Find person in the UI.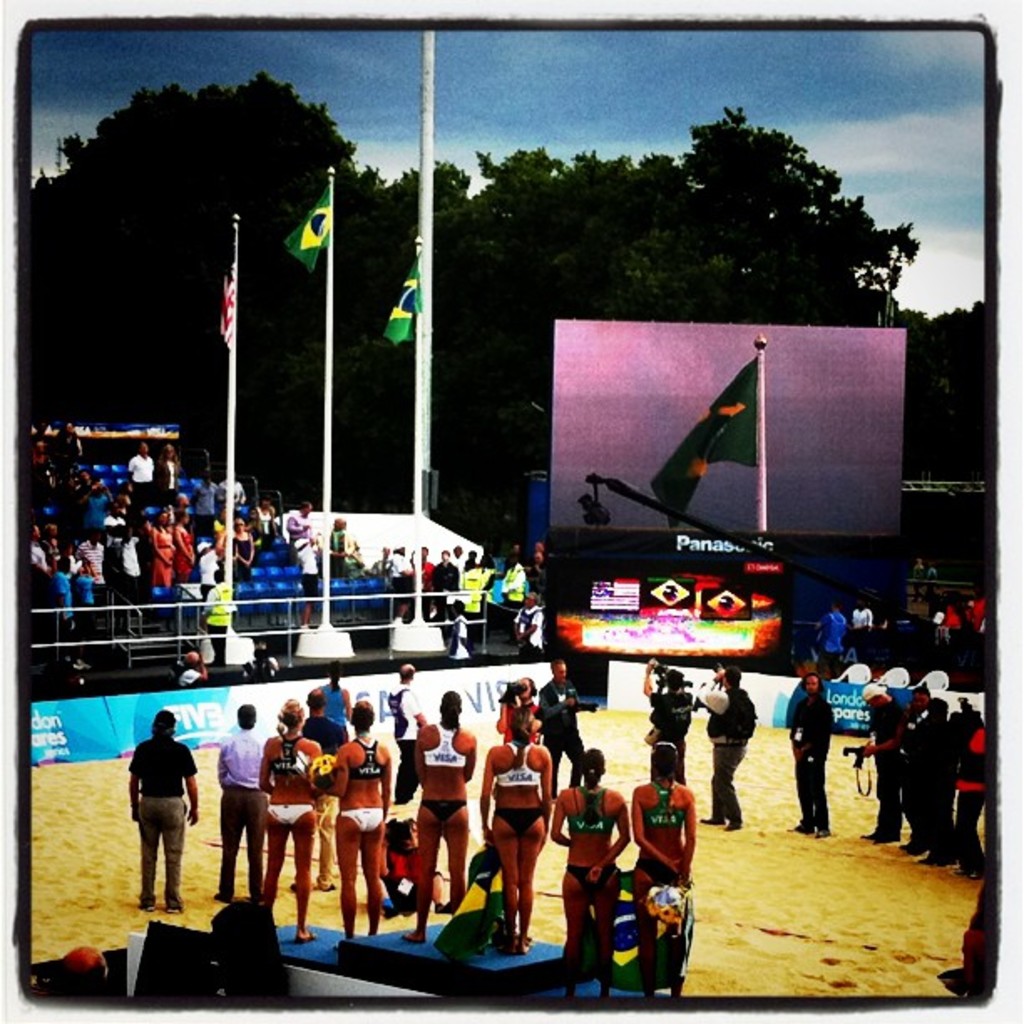
UI element at (x1=373, y1=540, x2=402, y2=584).
